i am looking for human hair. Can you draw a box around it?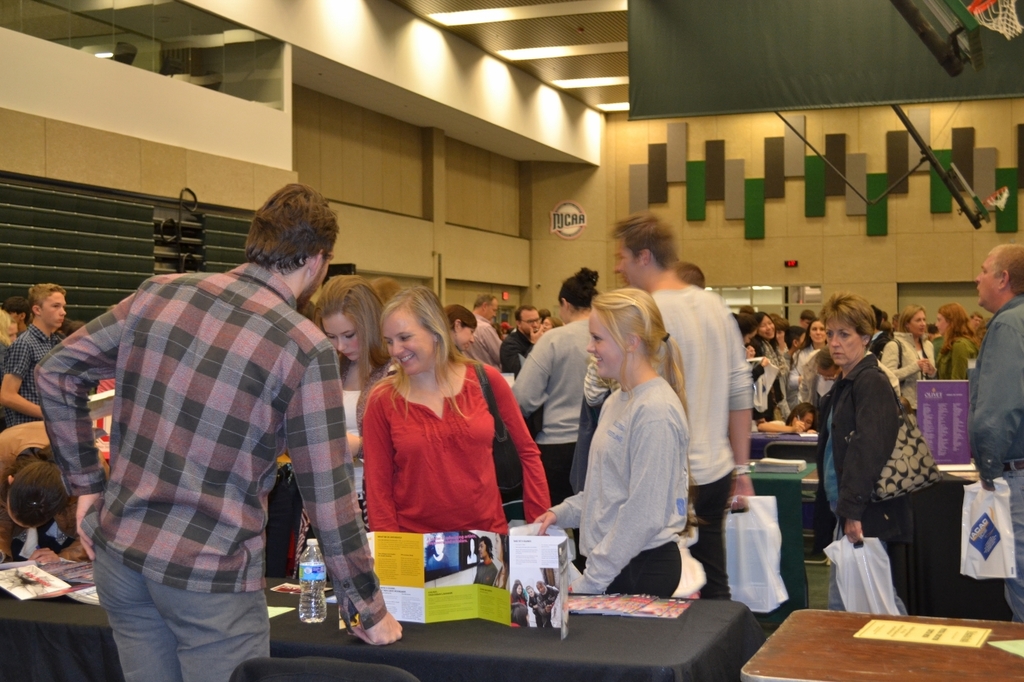
Sure, the bounding box is l=0, t=293, r=32, b=329.
